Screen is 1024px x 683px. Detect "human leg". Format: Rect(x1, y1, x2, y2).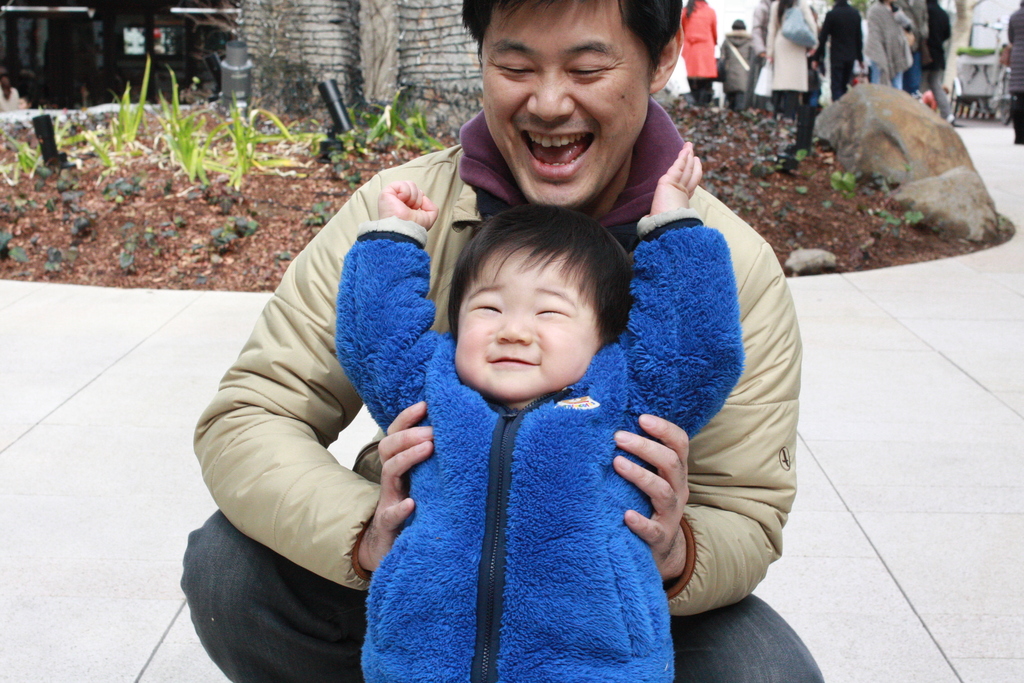
Rect(781, 90, 801, 174).
